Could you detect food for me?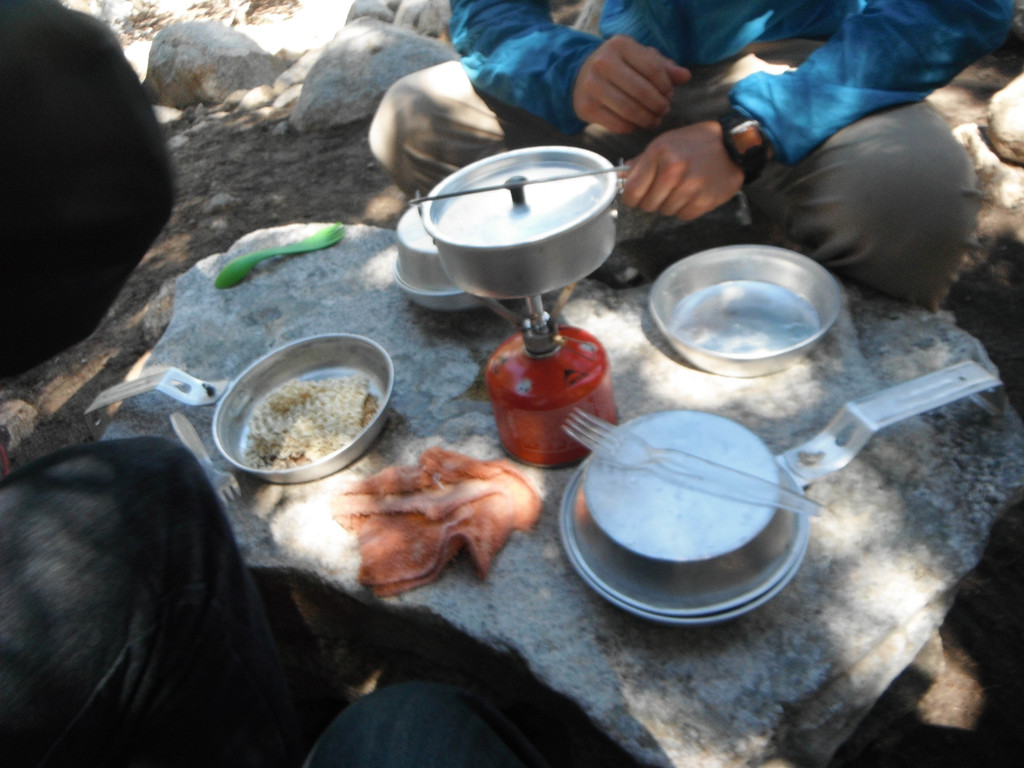
Detection result: locate(238, 376, 384, 471).
